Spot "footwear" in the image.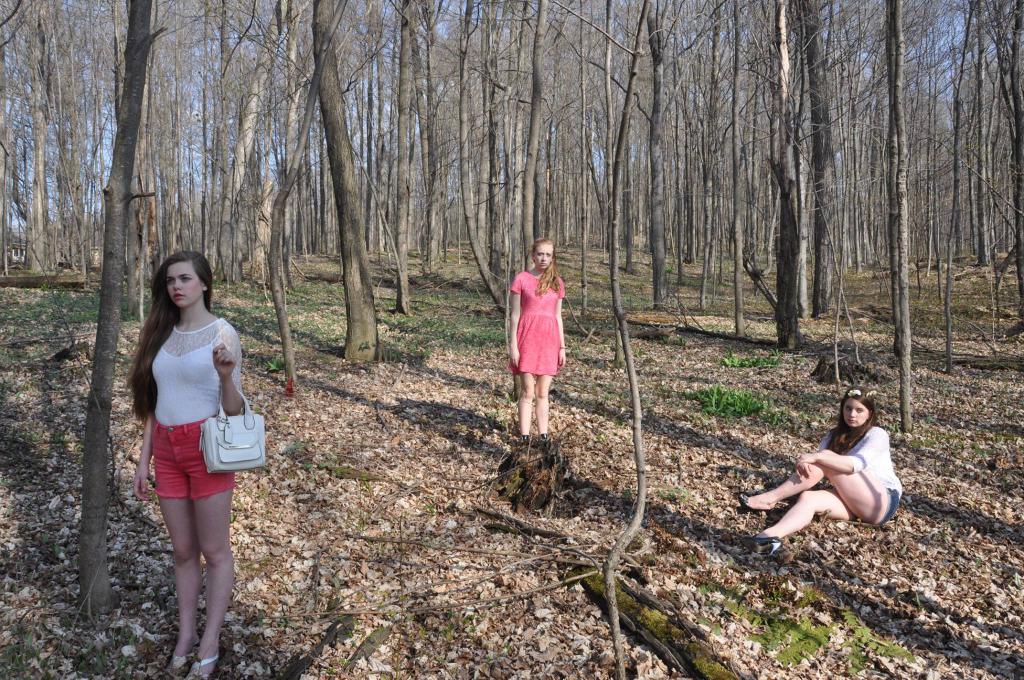
"footwear" found at crop(737, 488, 774, 510).
